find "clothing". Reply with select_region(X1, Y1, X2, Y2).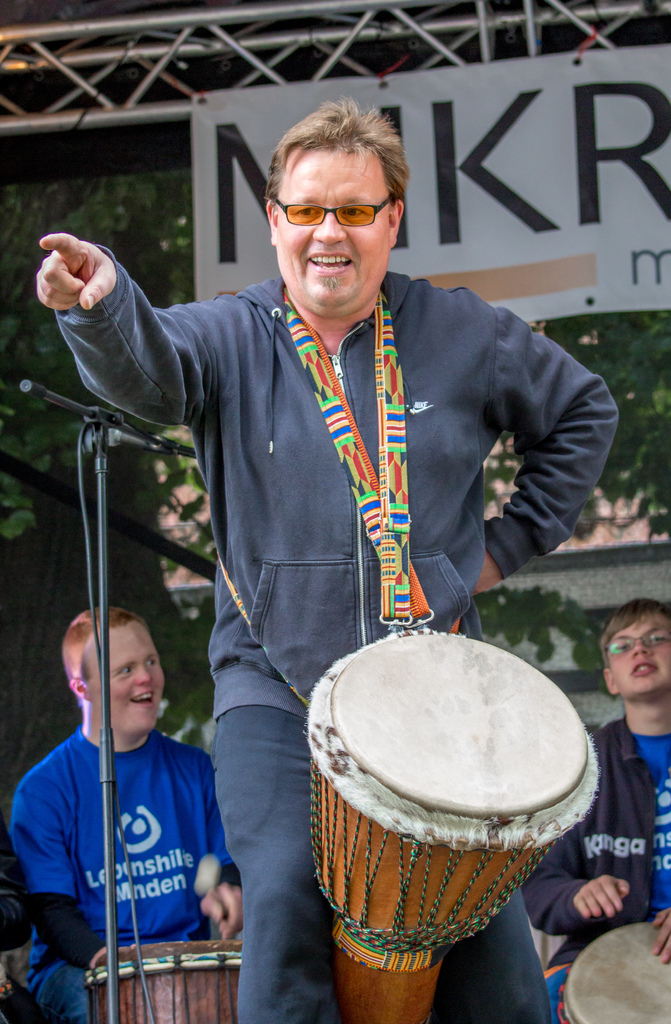
select_region(58, 266, 624, 1023).
